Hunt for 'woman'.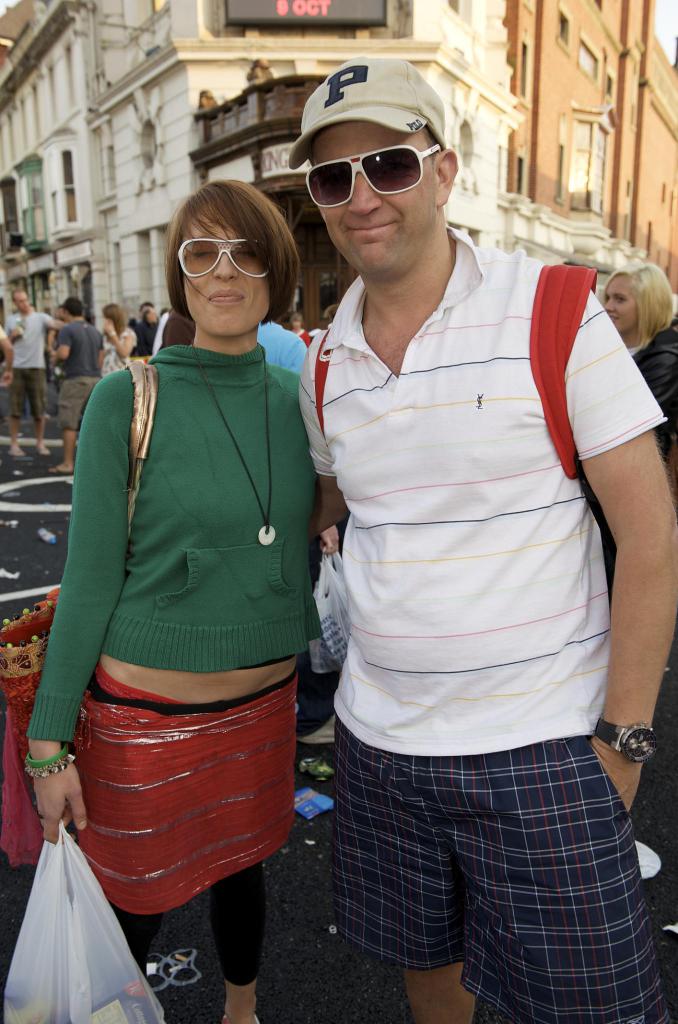
Hunted down at bbox=[26, 148, 334, 996].
